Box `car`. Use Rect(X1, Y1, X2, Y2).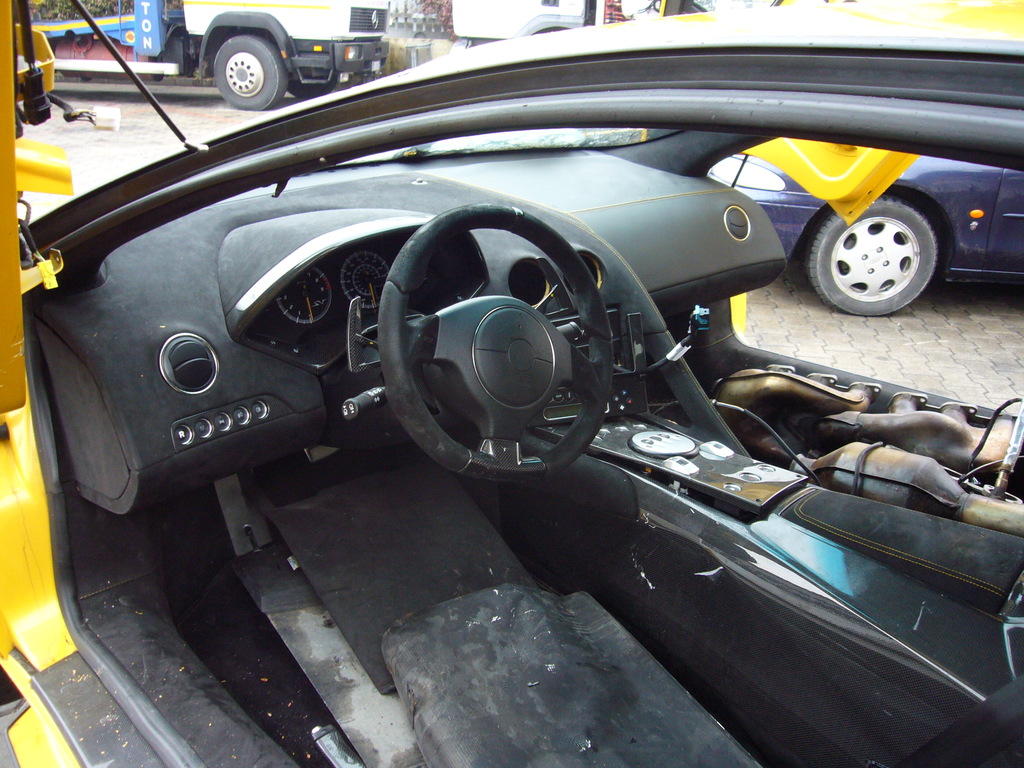
Rect(0, 0, 1023, 767).
